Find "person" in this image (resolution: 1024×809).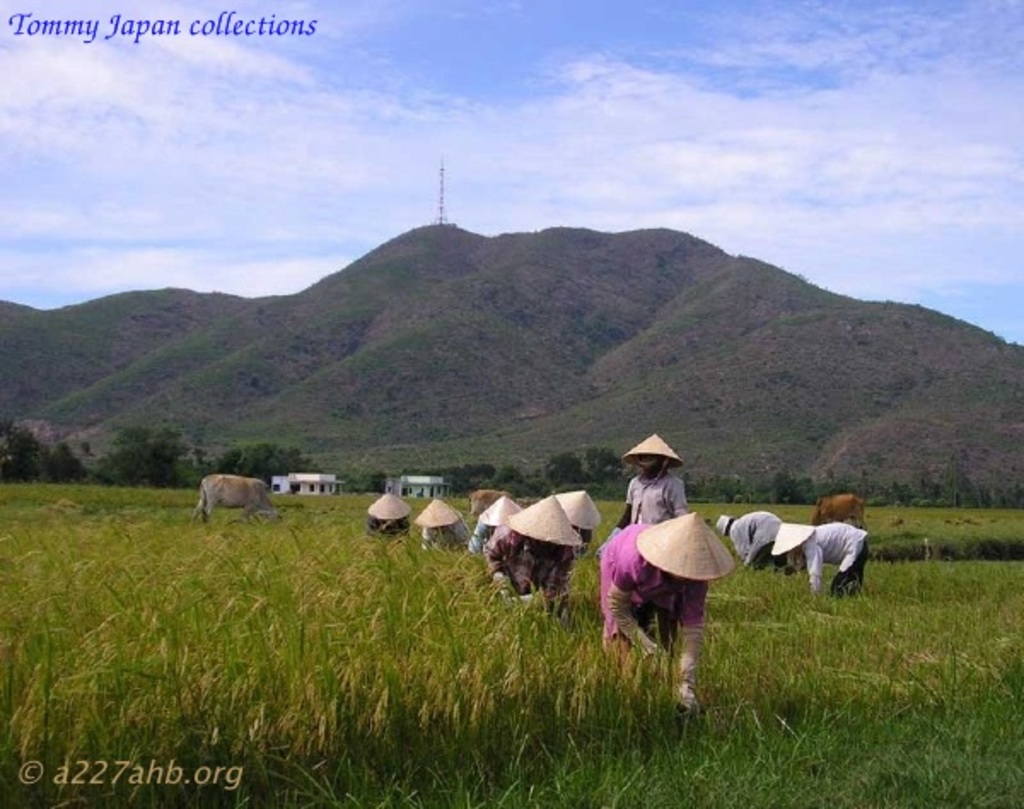
box=[592, 510, 736, 717].
